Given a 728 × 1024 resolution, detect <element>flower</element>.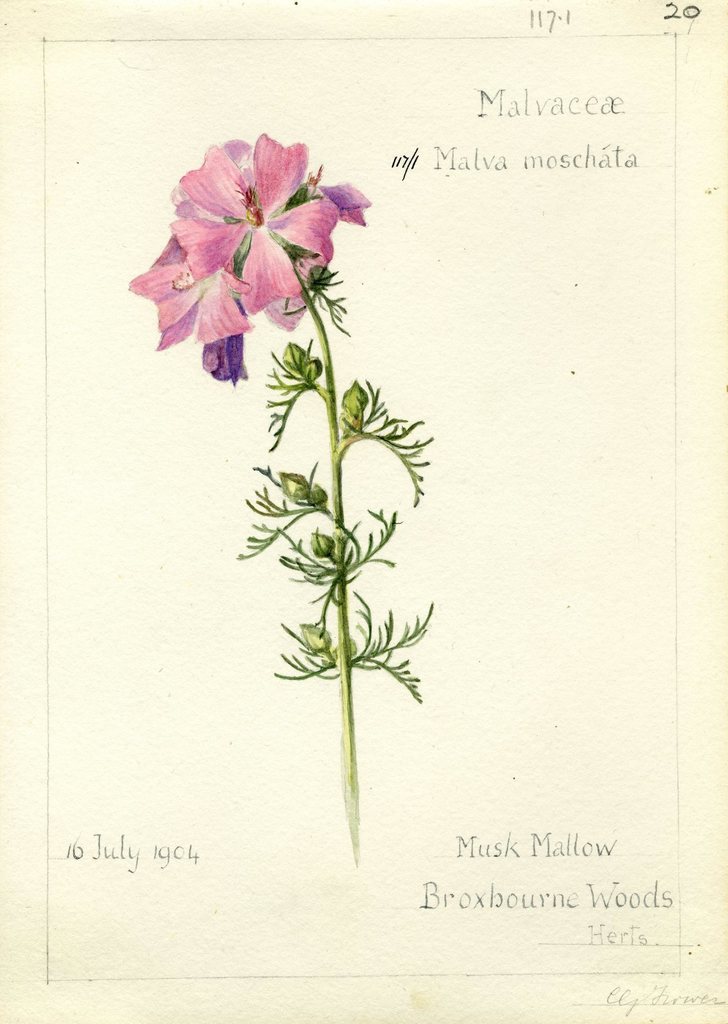
region(138, 124, 357, 365).
